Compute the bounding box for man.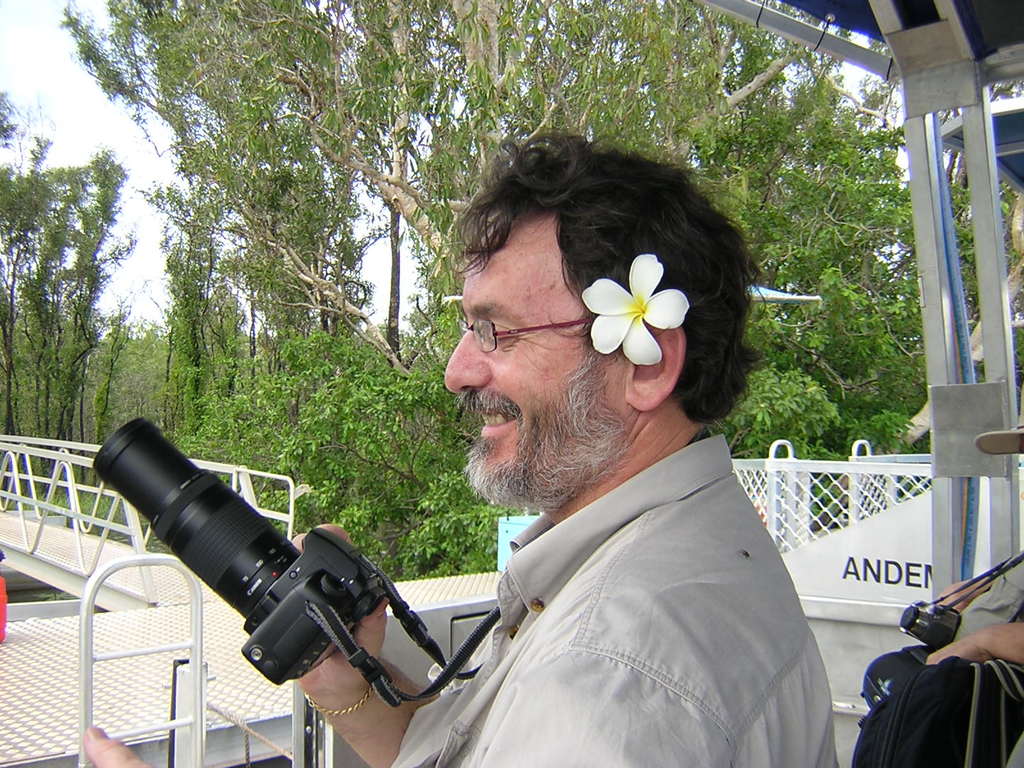
84/134/842/767.
